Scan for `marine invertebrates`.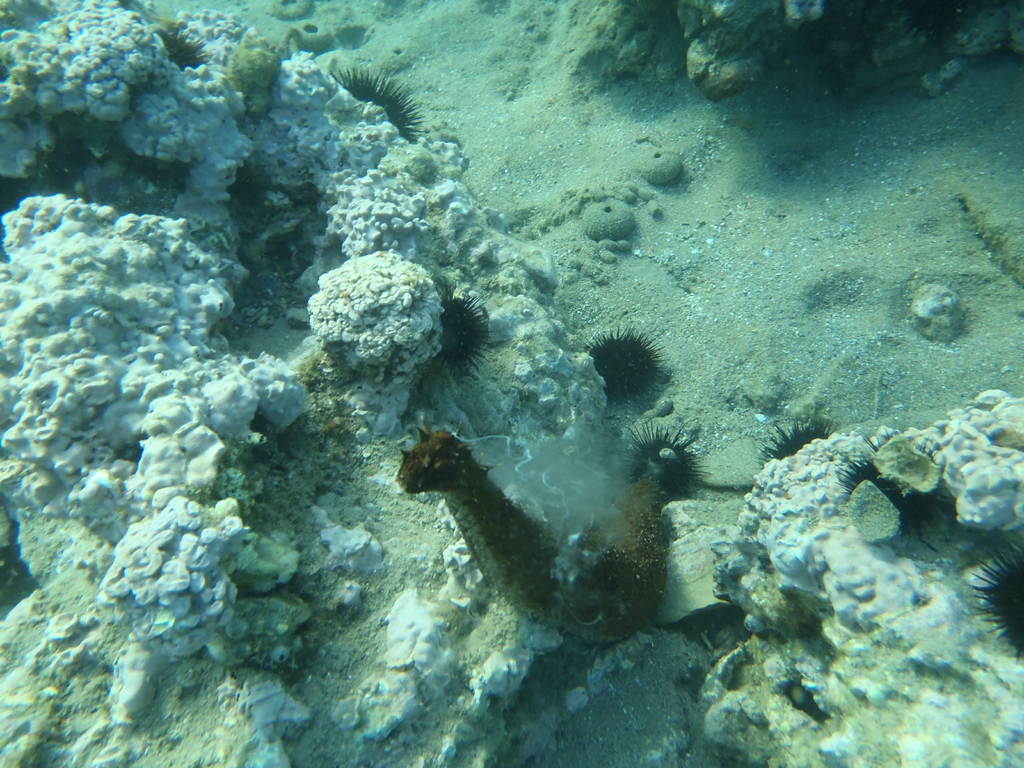
Scan result: <bbox>143, 0, 214, 84</bbox>.
